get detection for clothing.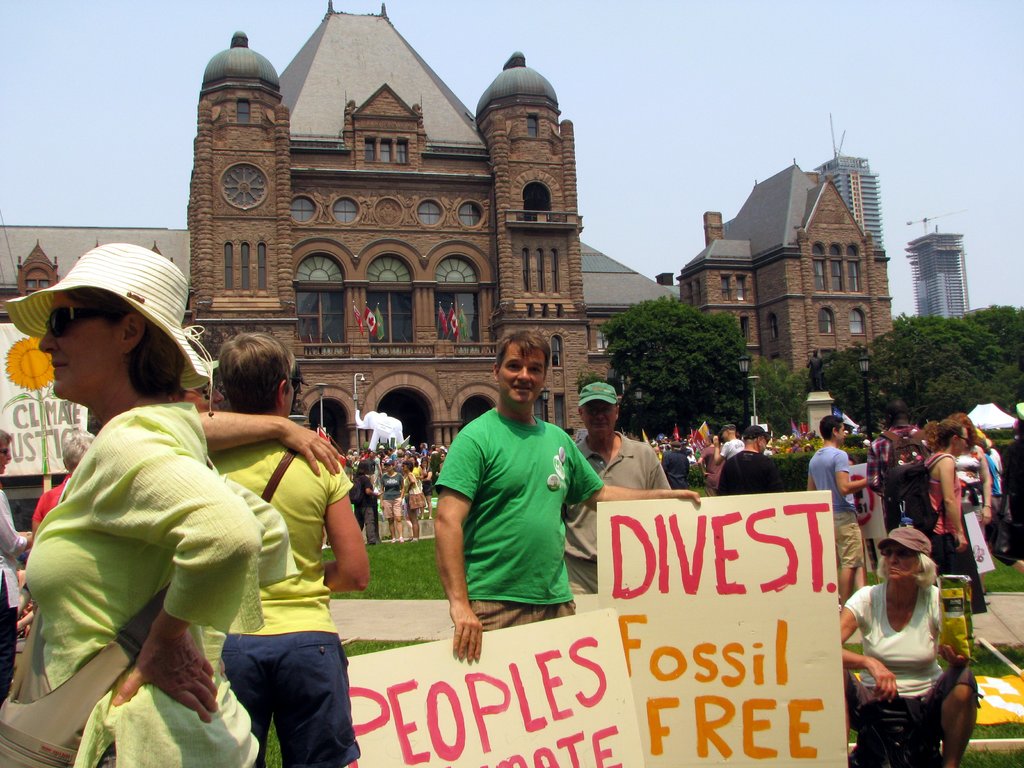
Detection: [718, 452, 790, 499].
